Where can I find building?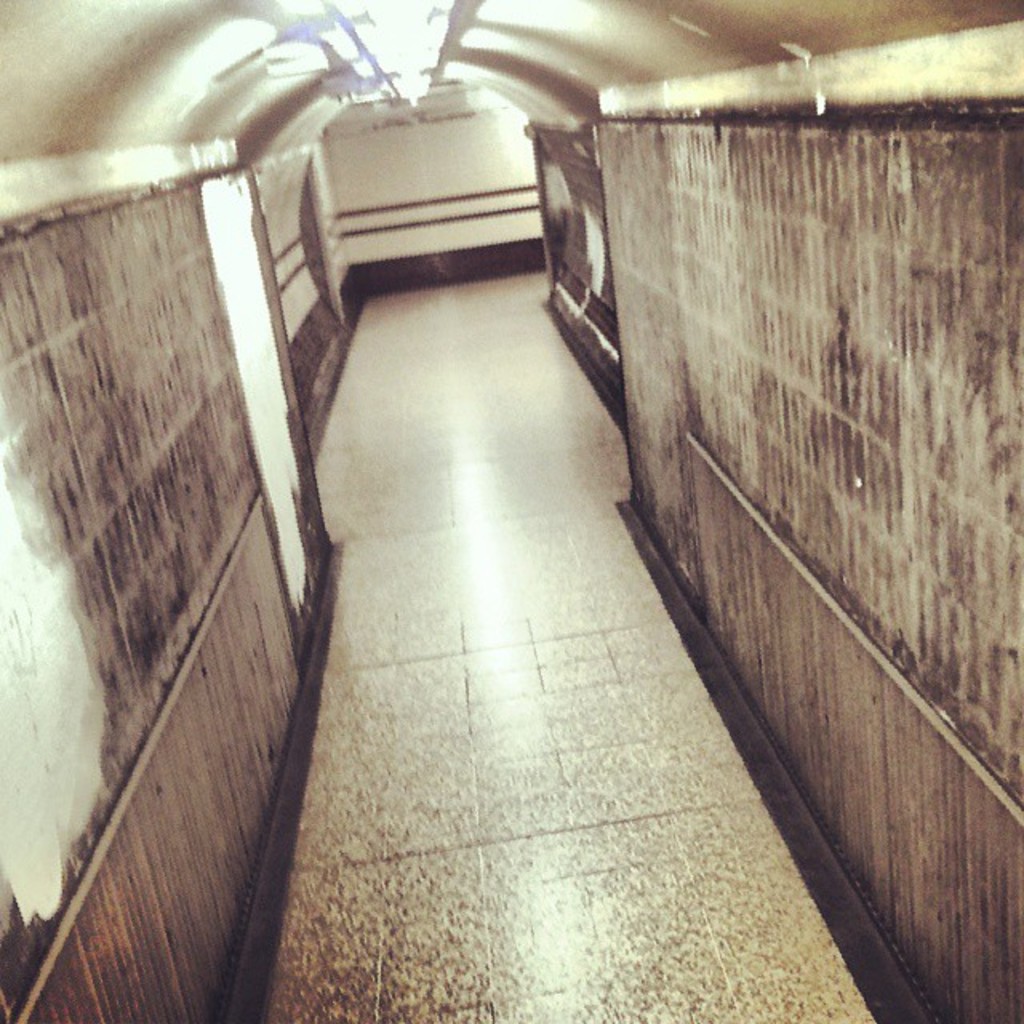
You can find it at 0 0 1022 1022.
